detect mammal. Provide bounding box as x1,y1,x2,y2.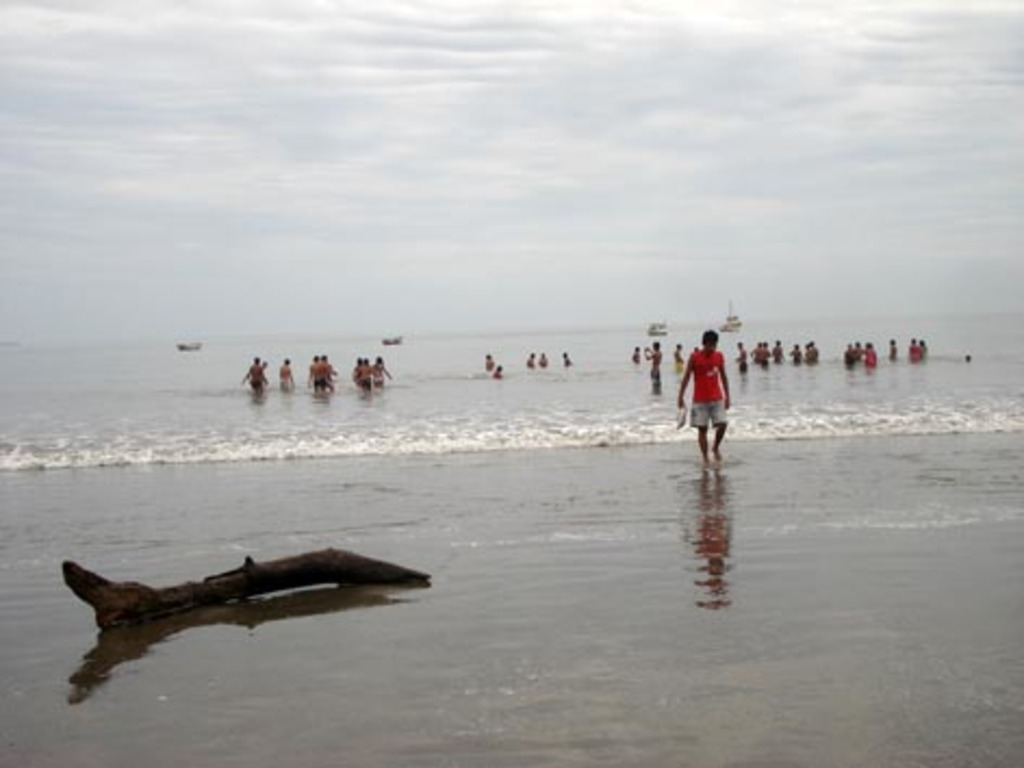
853,343,861,367.
